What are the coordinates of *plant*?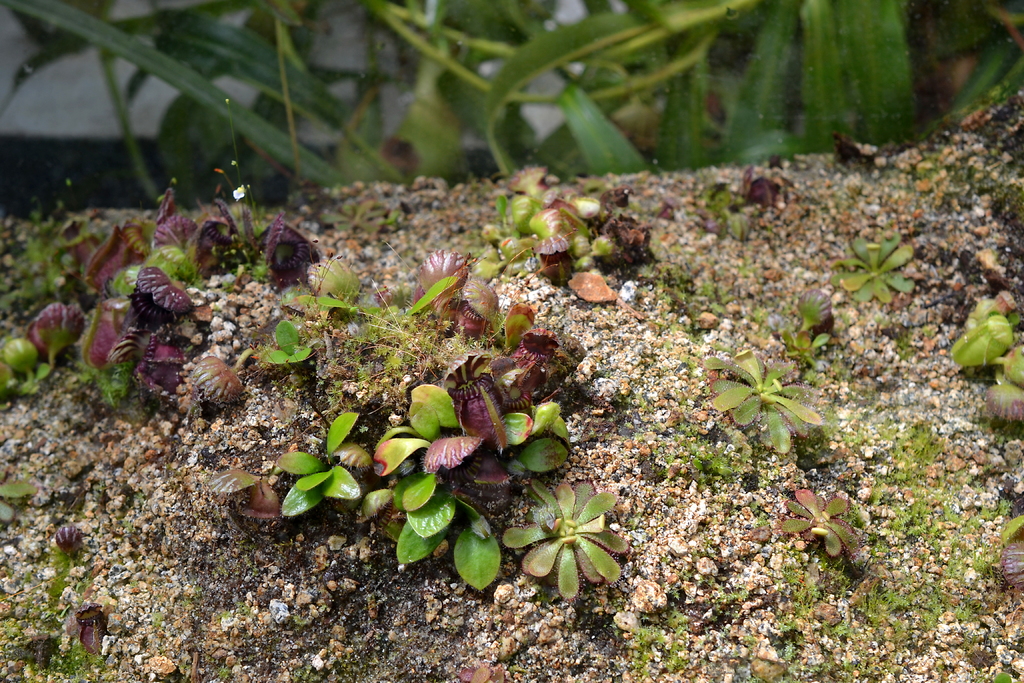
<box>236,412,381,536</box>.
